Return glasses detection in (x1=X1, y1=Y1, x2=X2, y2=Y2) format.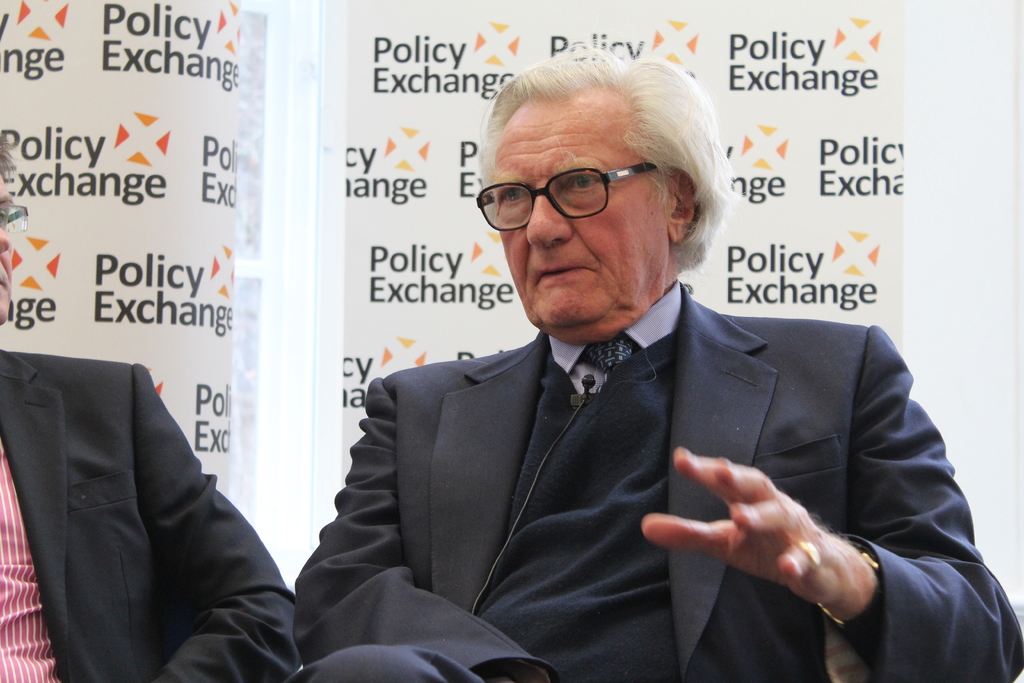
(x1=481, y1=155, x2=697, y2=220).
